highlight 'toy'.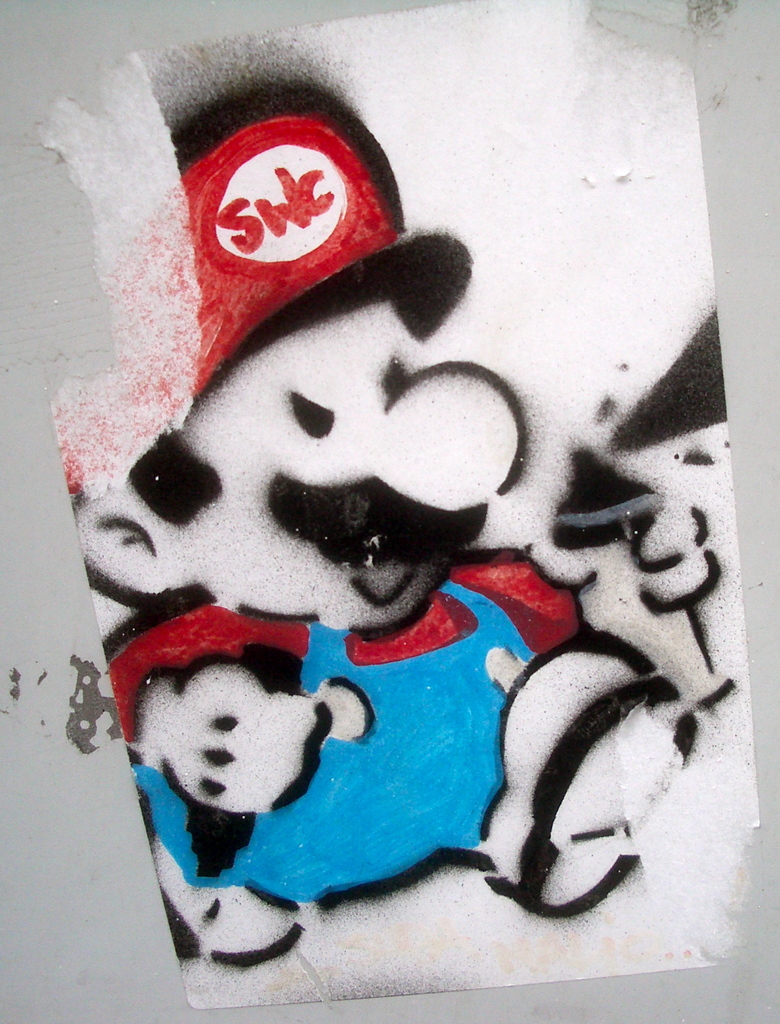
Highlighted region: box=[53, 72, 711, 965].
